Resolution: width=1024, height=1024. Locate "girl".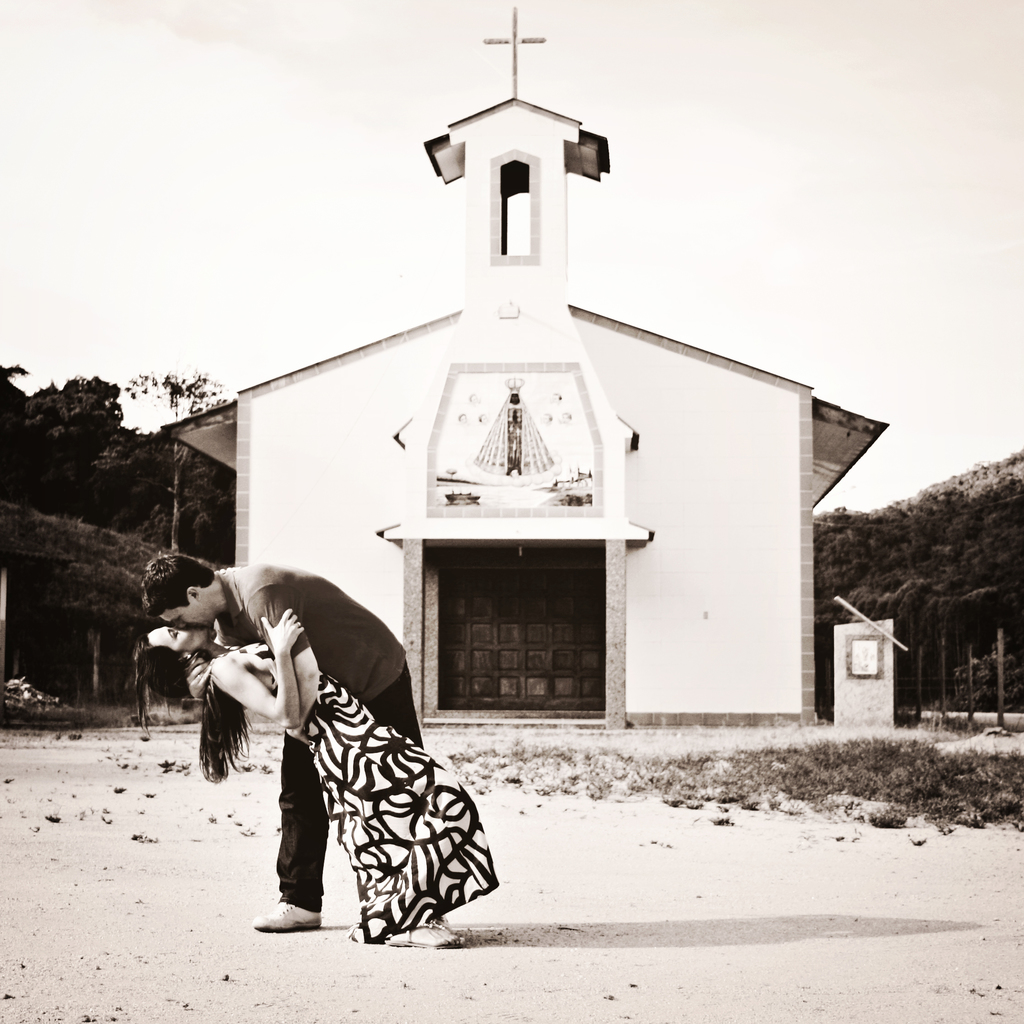
[169,519,532,944].
